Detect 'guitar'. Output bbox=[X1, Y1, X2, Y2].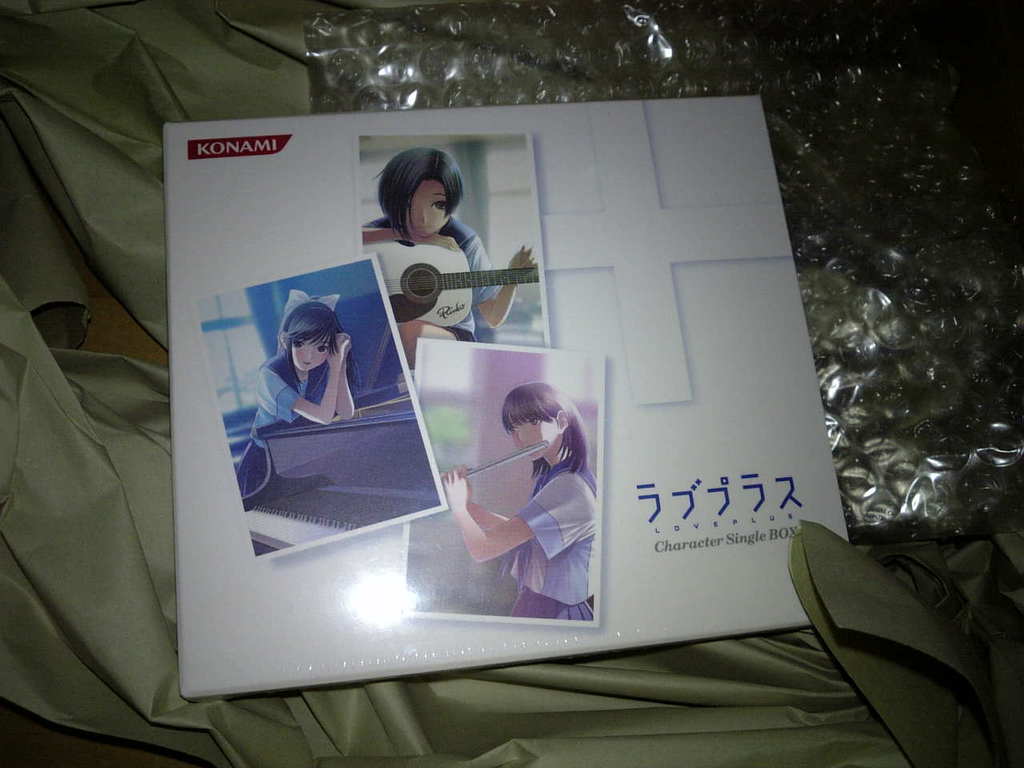
bbox=[358, 233, 541, 322].
